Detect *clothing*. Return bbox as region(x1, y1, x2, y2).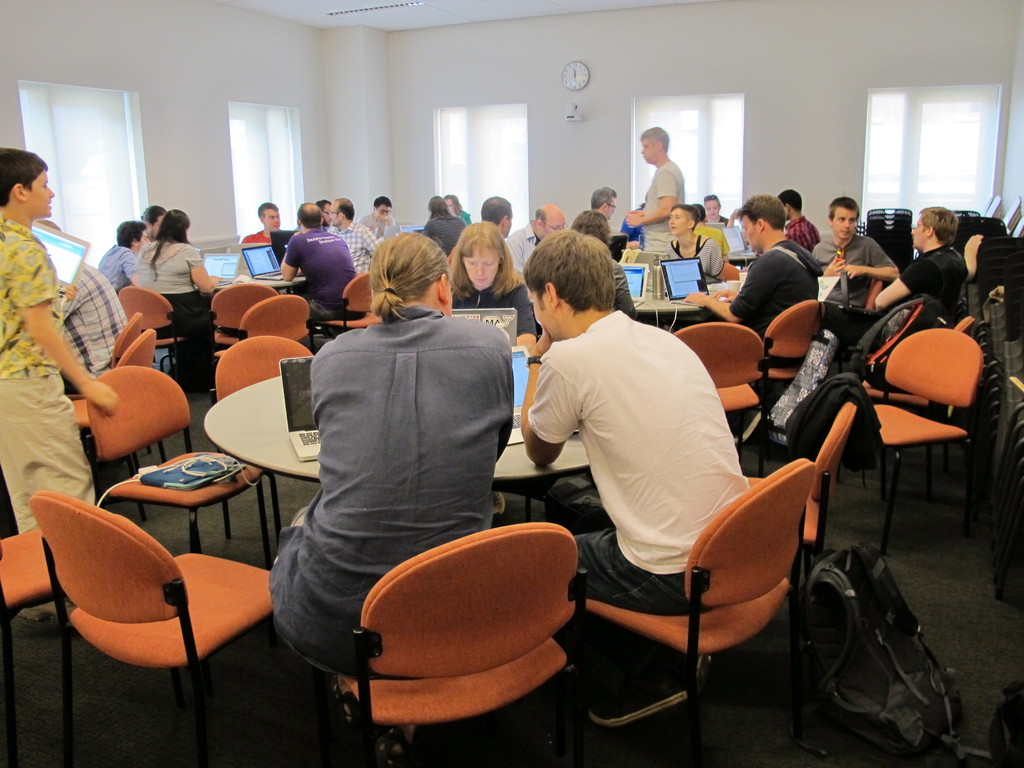
region(95, 243, 140, 295).
